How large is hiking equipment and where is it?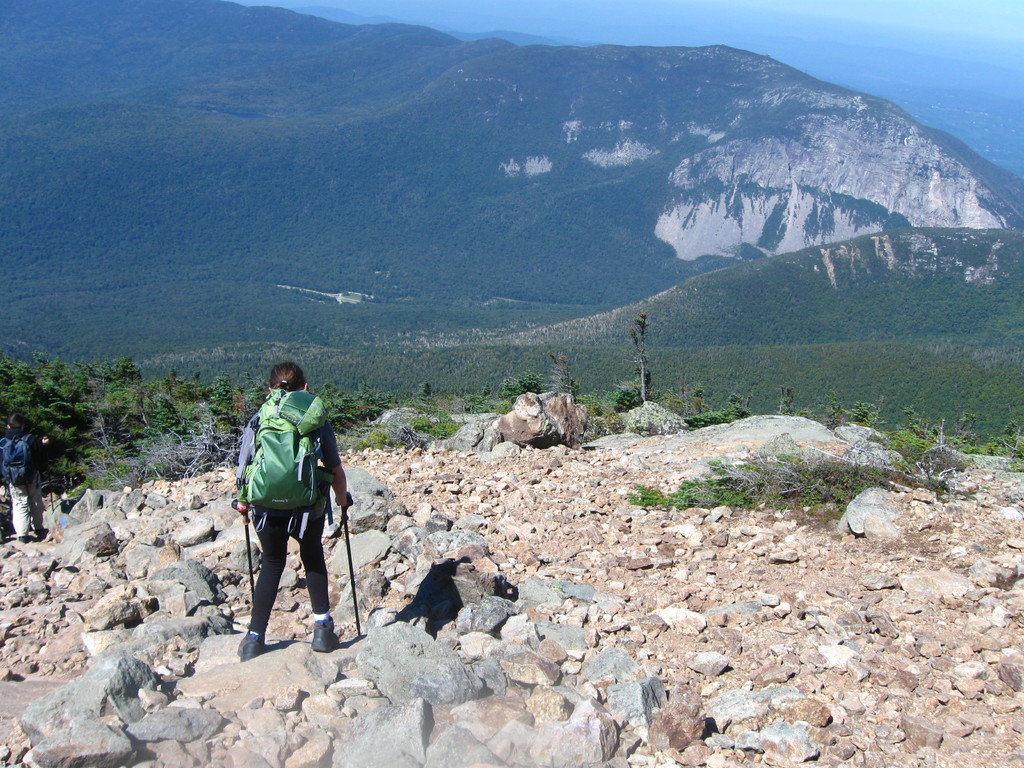
Bounding box: 234/503/253/606.
